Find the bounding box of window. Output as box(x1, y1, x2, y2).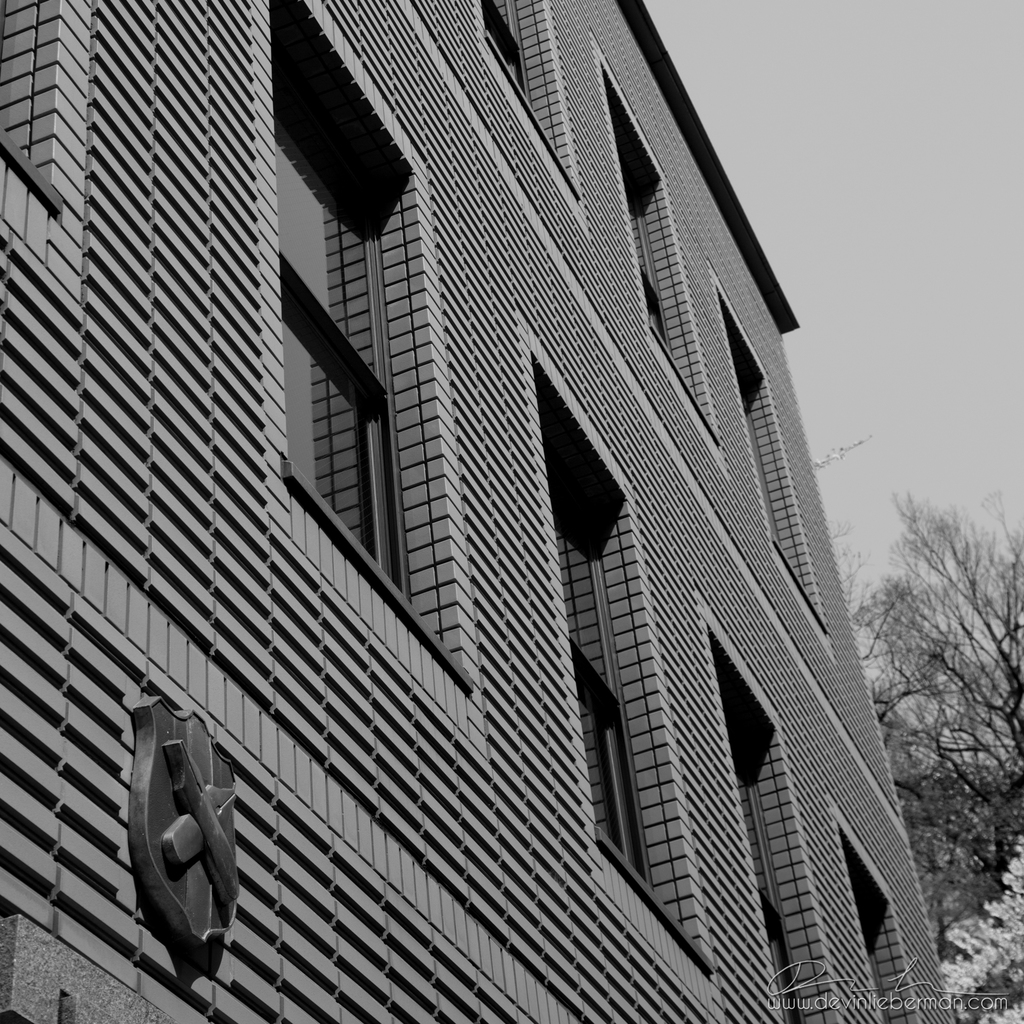
box(836, 813, 916, 1023).
